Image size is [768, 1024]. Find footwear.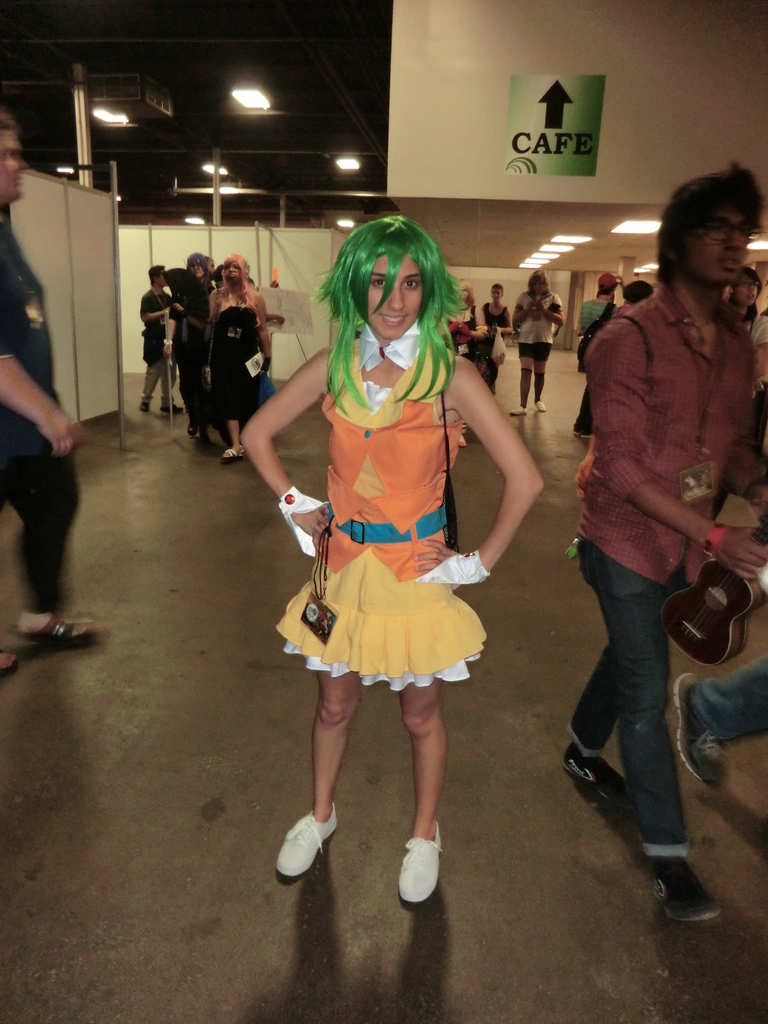
[left=675, top=673, right=731, bottom=792].
